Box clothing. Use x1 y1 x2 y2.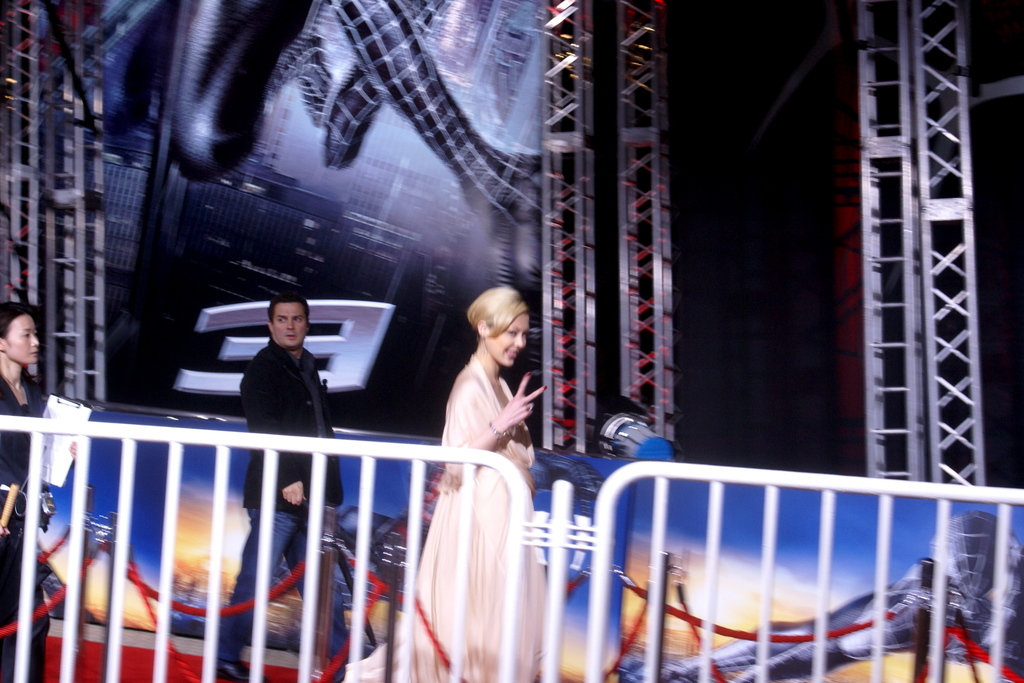
0 374 52 682.
